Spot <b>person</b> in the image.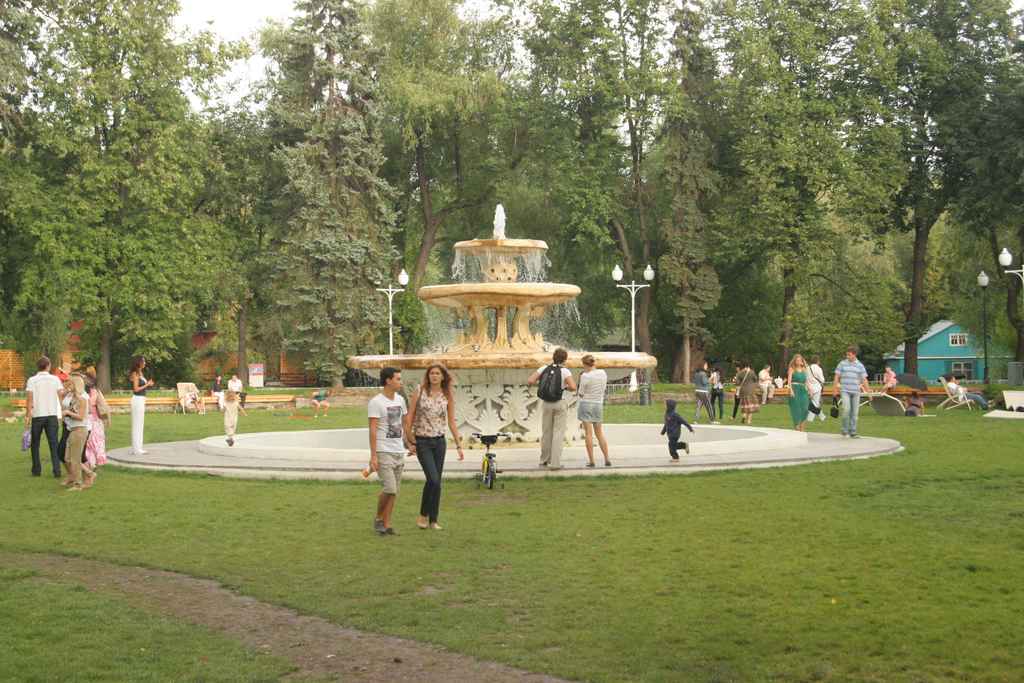
<b>person</b> found at bbox=[732, 359, 763, 424].
